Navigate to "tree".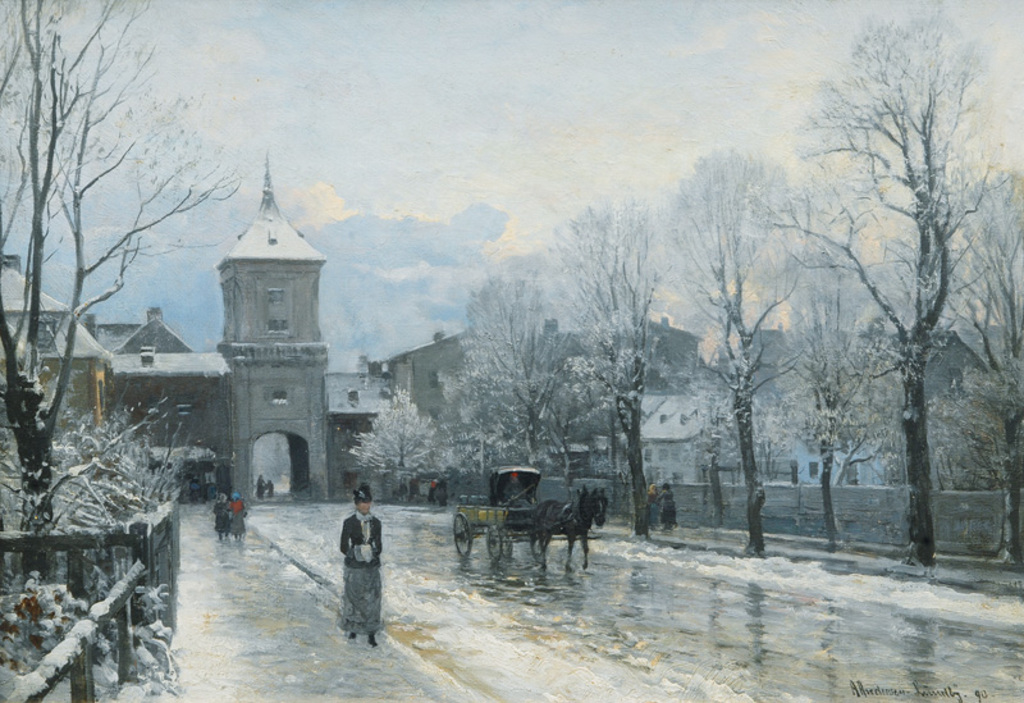
Navigation target: box(544, 173, 677, 557).
